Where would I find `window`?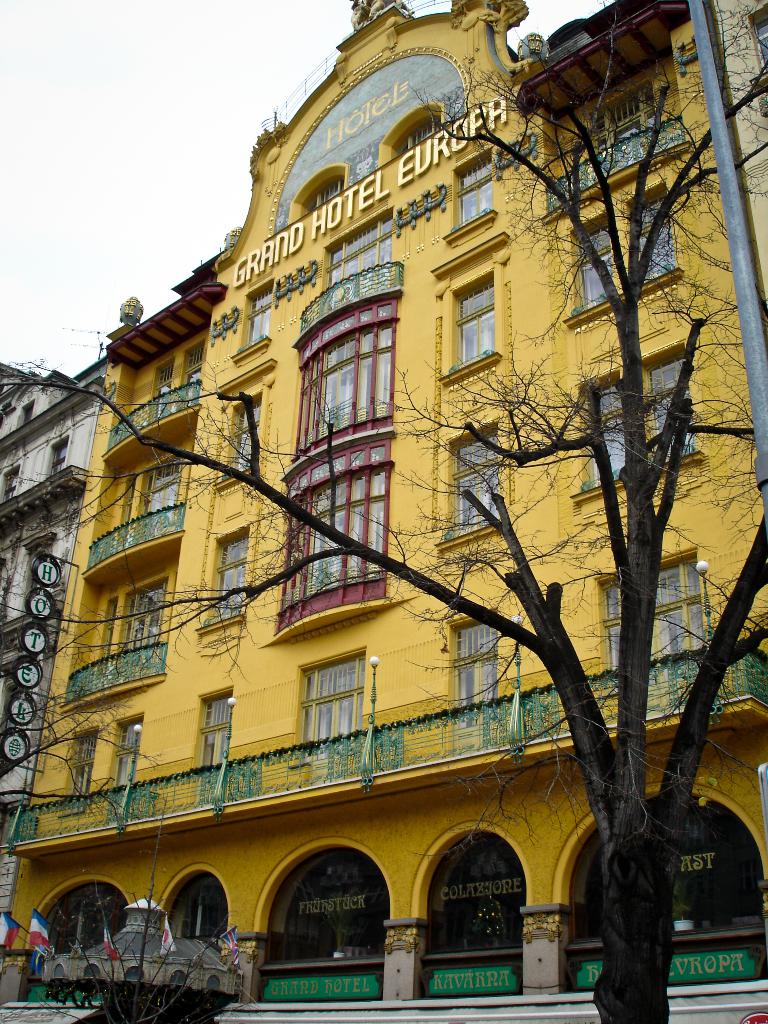
At bbox=(293, 183, 342, 234).
